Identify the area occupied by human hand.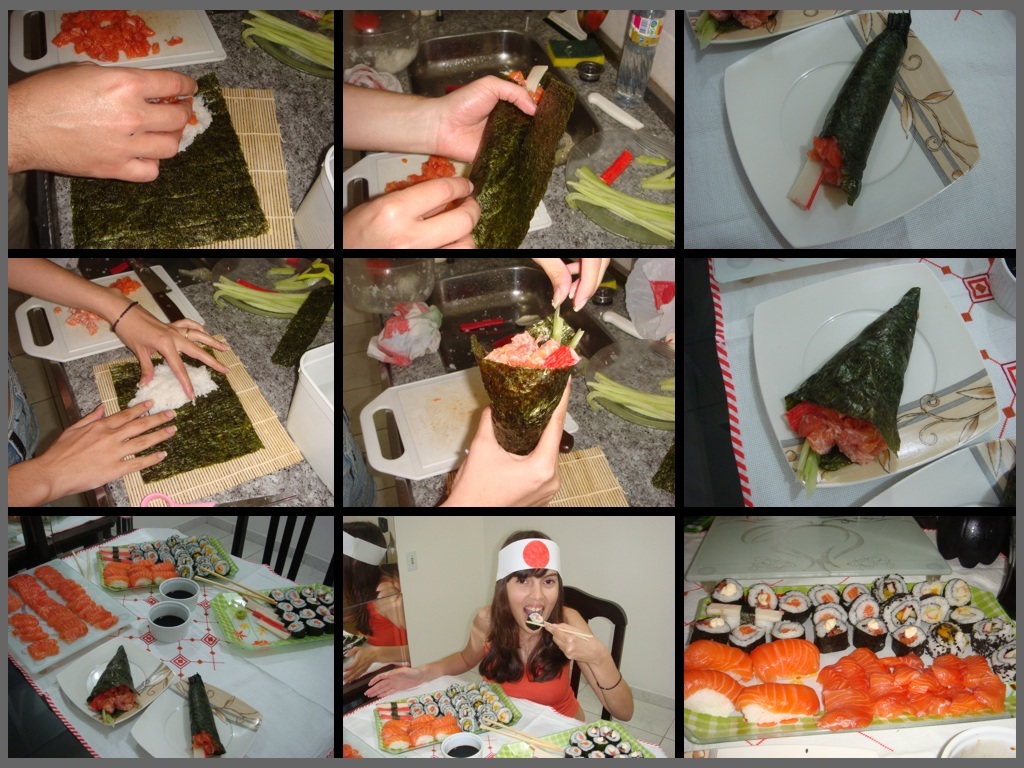
Area: x1=362 y1=667 x2=425 y2=700.
